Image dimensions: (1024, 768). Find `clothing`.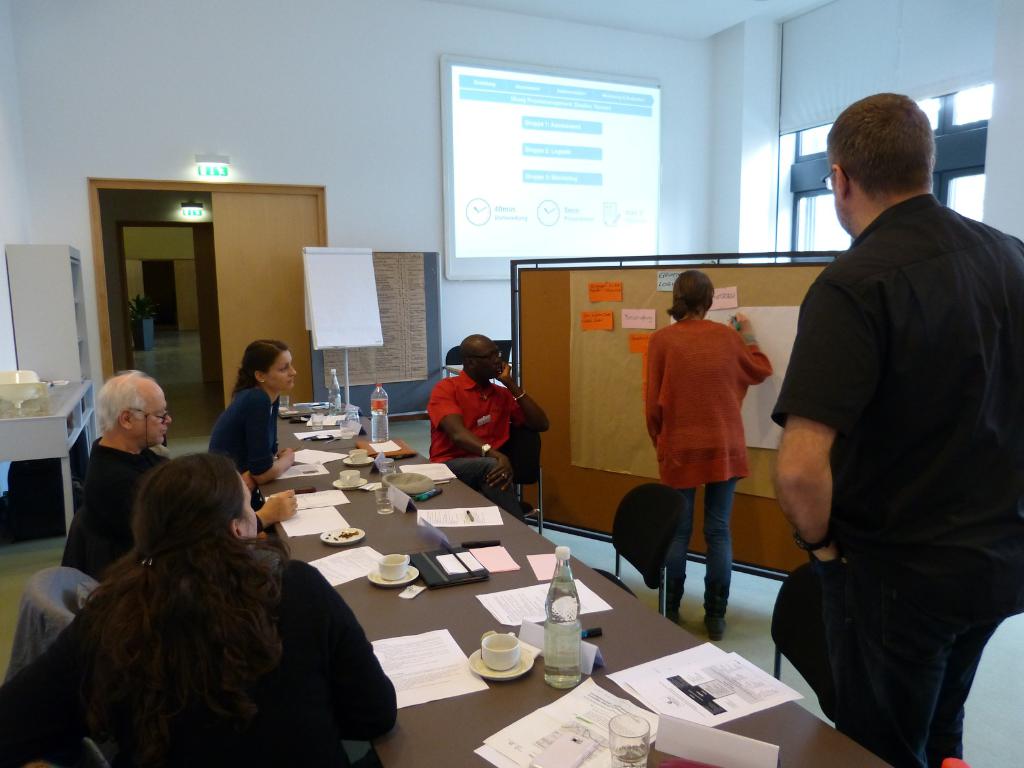
l=72, t=440, r=161, b=589.
